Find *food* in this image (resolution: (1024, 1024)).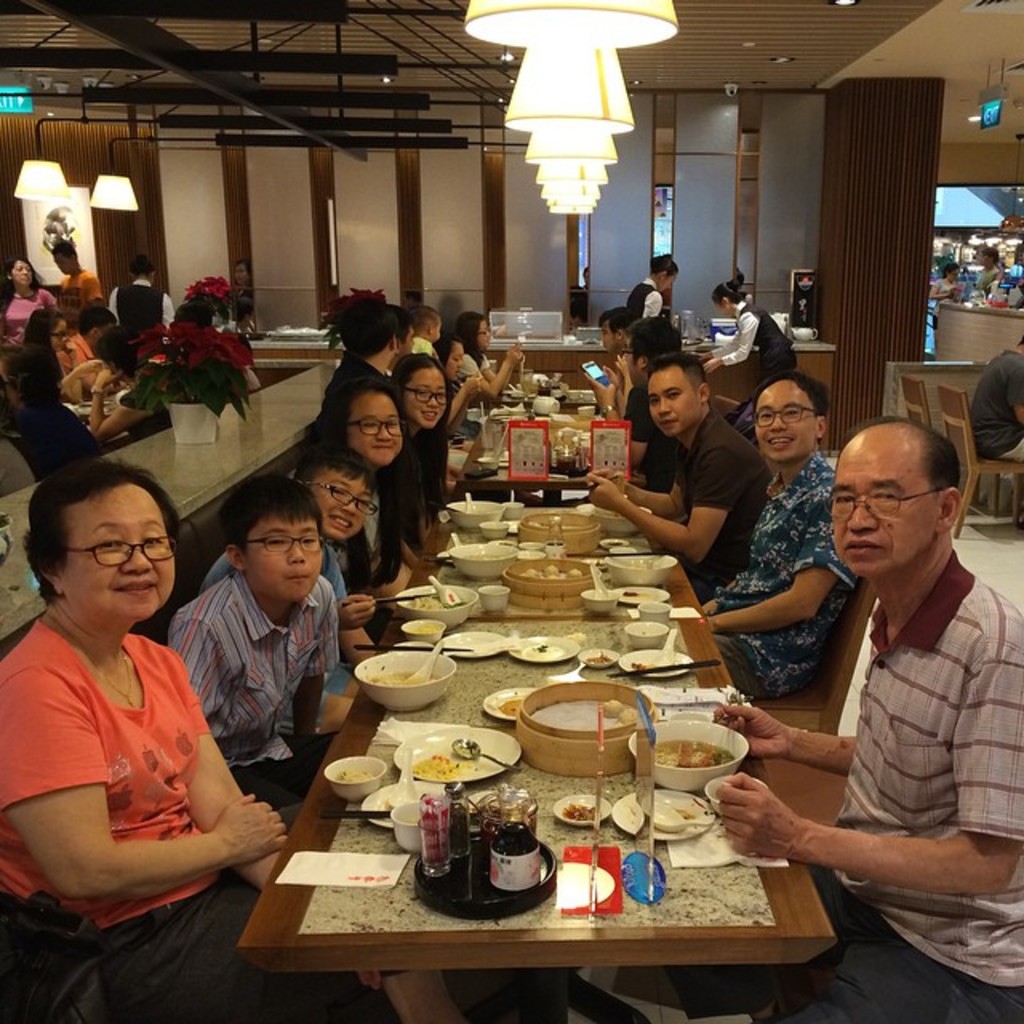
645,738,734,776.
